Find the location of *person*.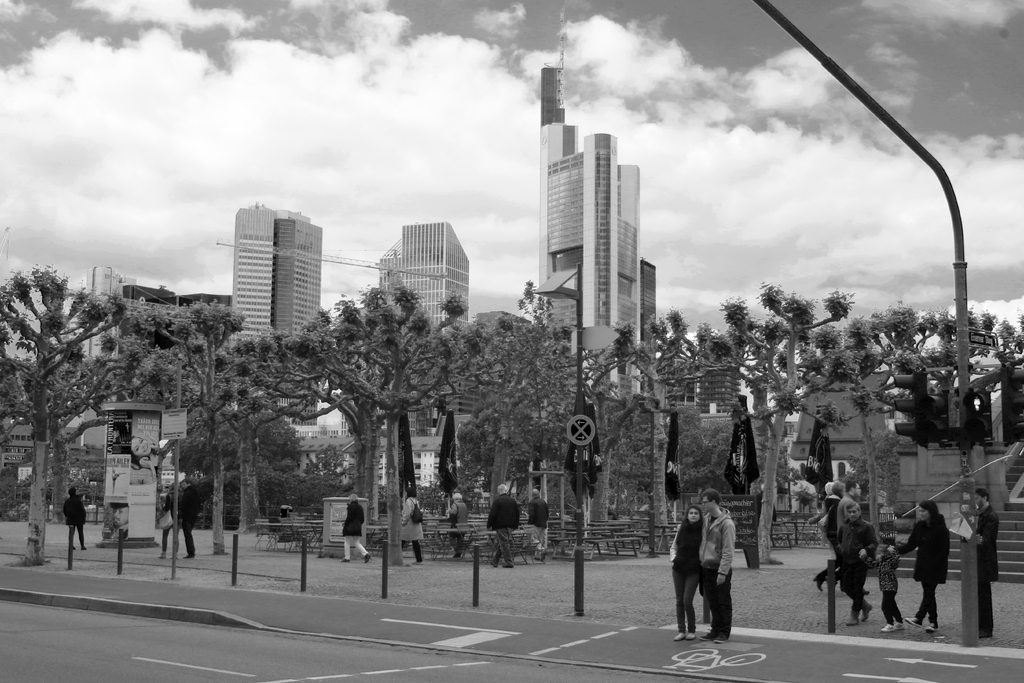
Location: (x1=837, y1=500, x2=879, y2=627).
